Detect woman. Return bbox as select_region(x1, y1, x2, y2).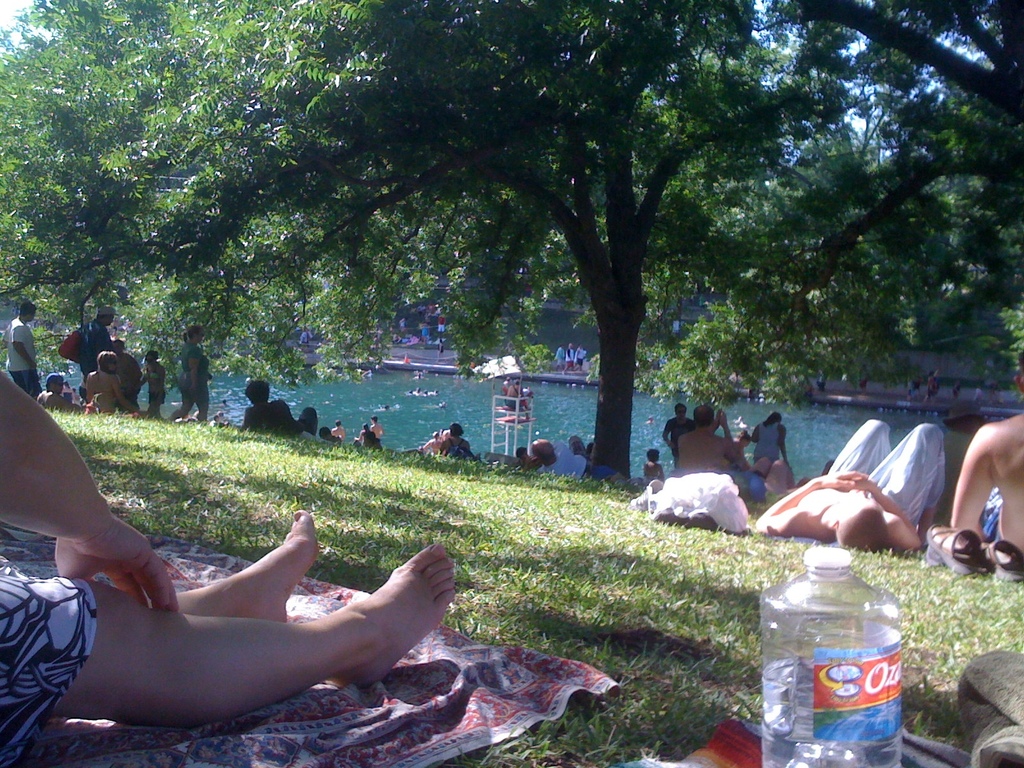
select_region(445, 422, 474, 460).
